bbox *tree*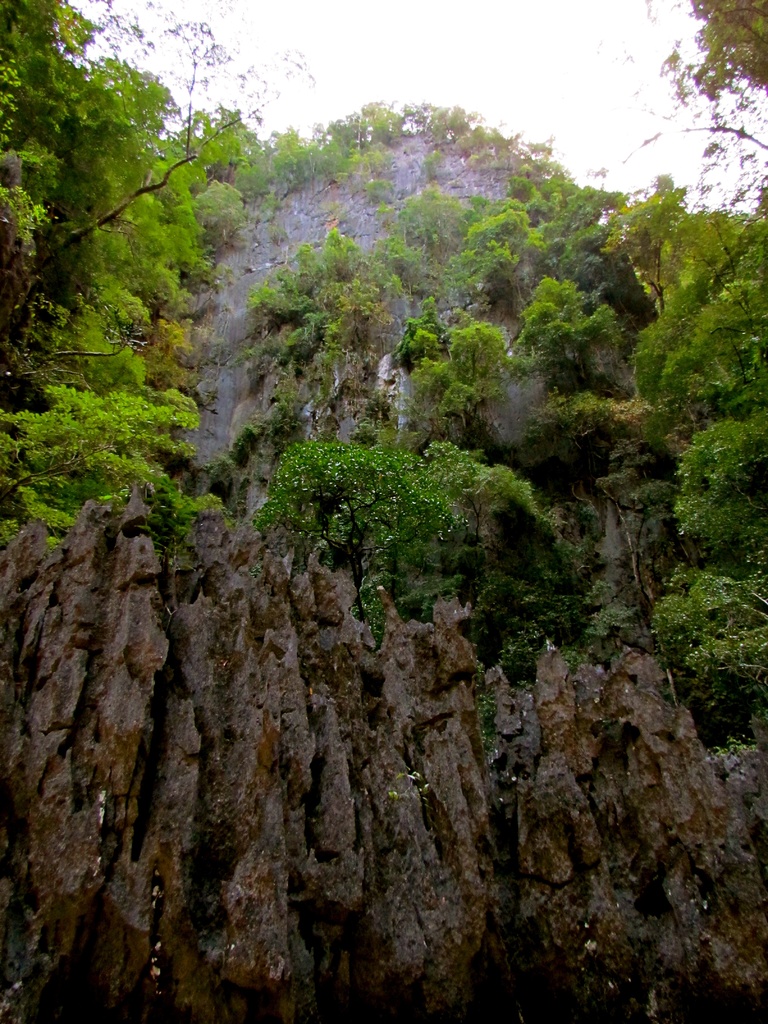
{"left": 15, "top": 17, "right": 330, "bottom": 342}
